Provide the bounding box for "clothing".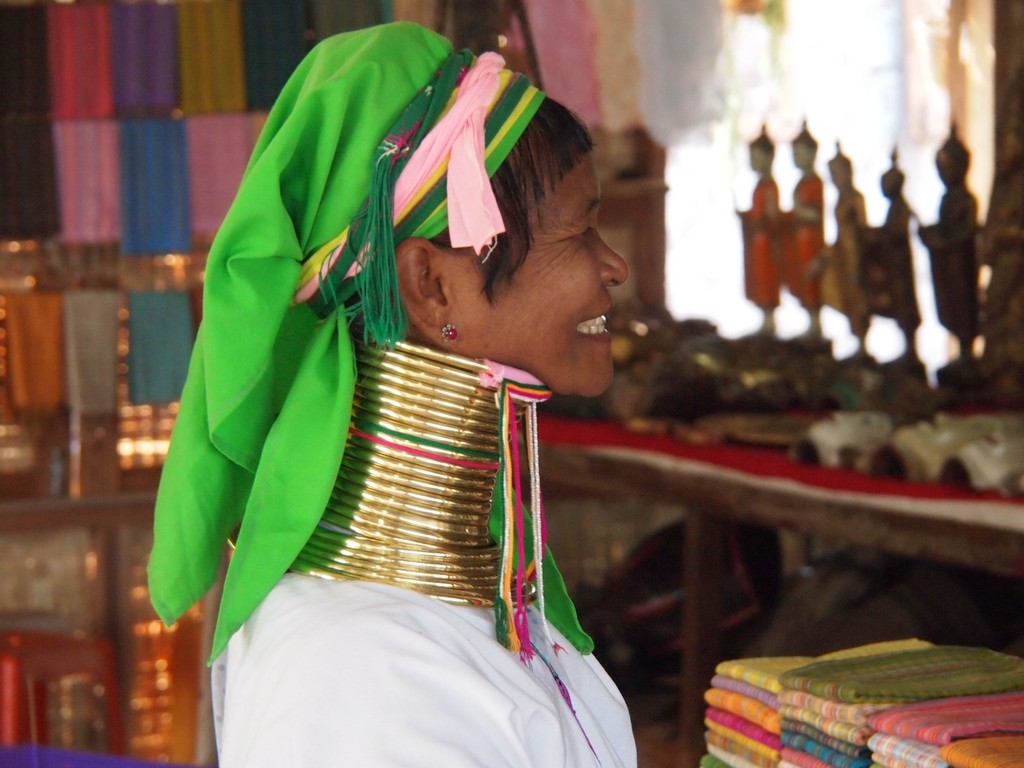
735/170/783/312.
